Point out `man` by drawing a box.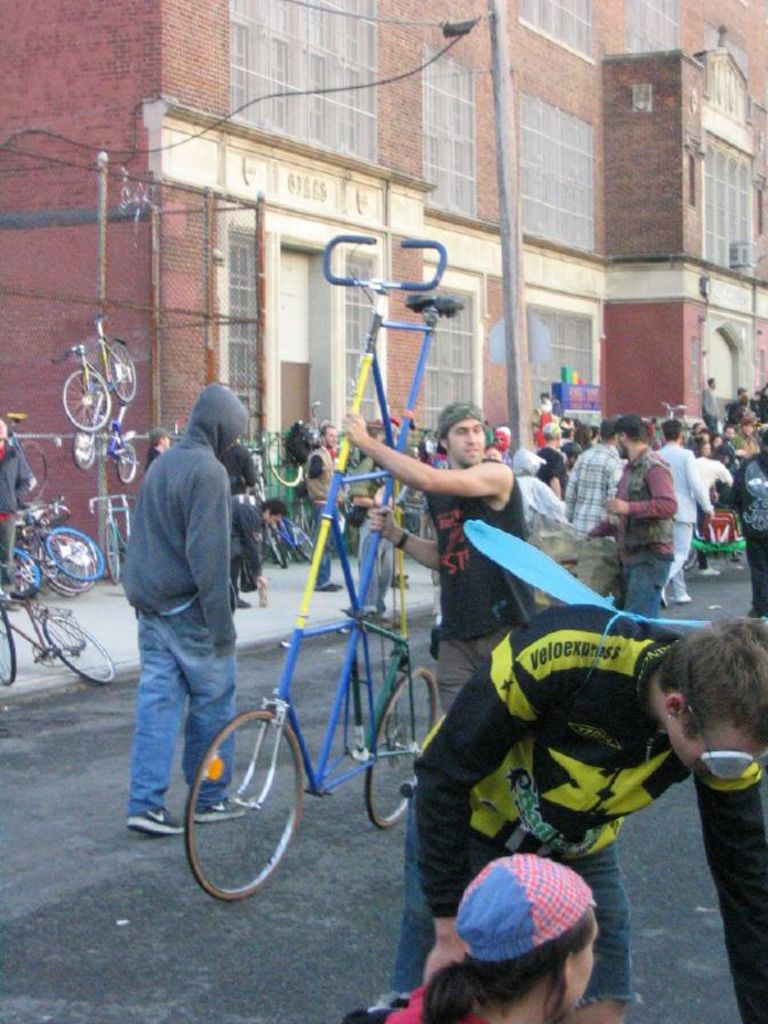
select_region(122, 383, 252, 836).
